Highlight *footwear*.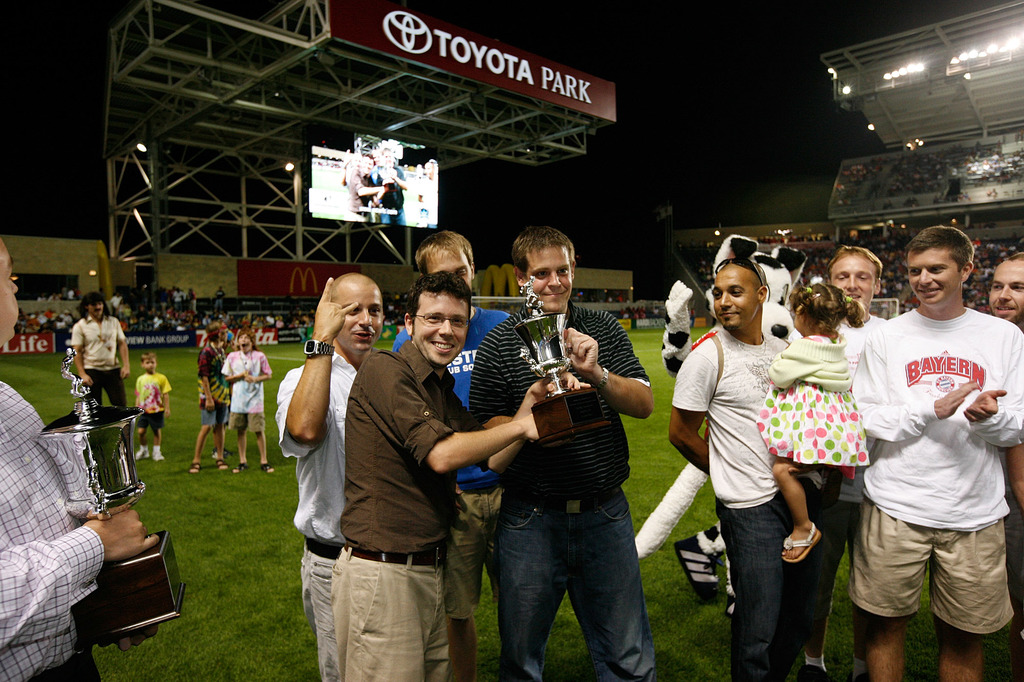
Highlighted region: [left=133, top=447, right=150, bottom=461].
